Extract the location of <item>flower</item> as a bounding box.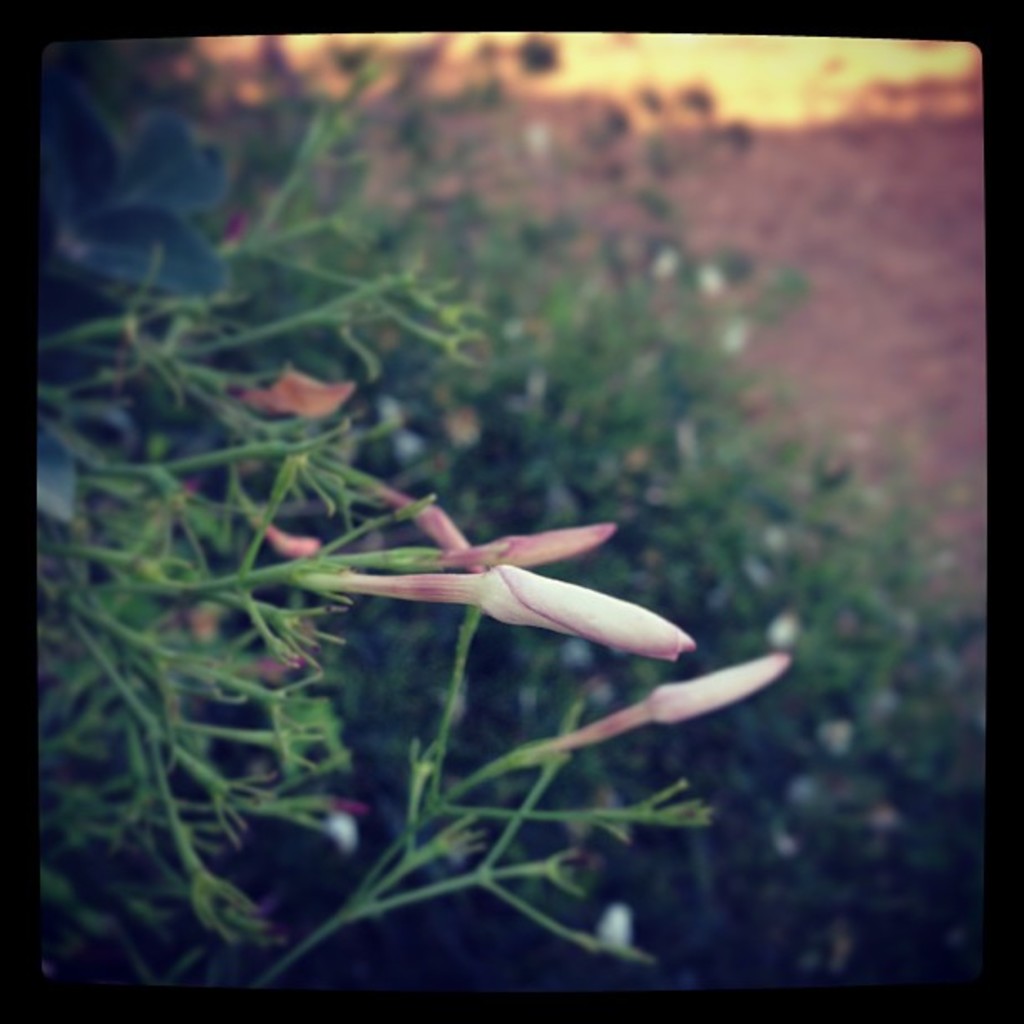
box=[221, 370, 348, 417].
